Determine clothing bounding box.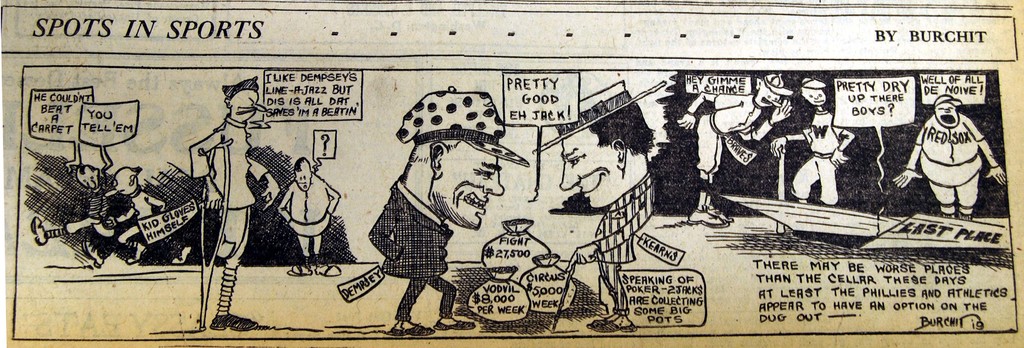
Determined: box(189, 111, 273, 268).
